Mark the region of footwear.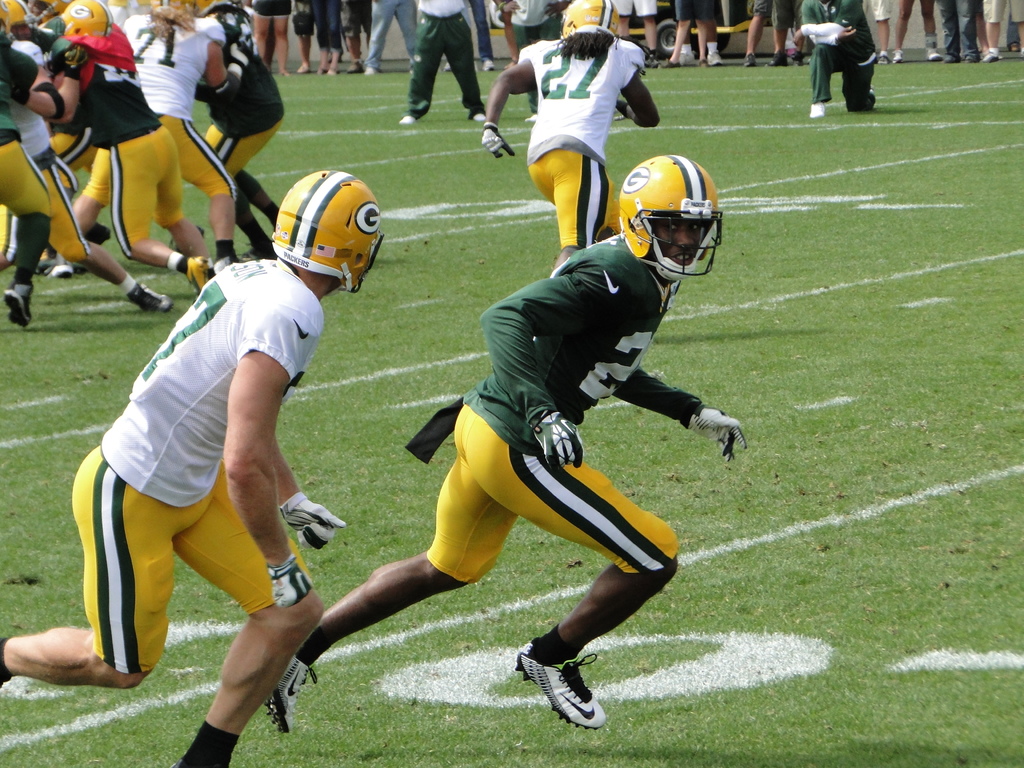
Region: (left=962, top=52, right=980, bottom=64).
